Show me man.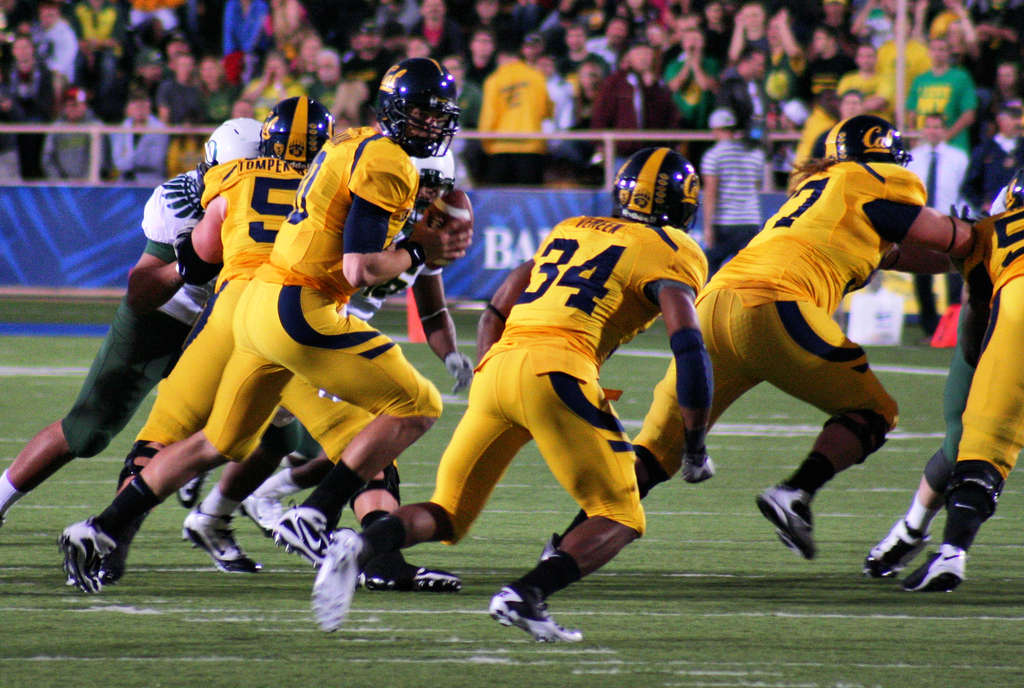
man is here: (x1=115, y1=92, x2=466, y2=596).
